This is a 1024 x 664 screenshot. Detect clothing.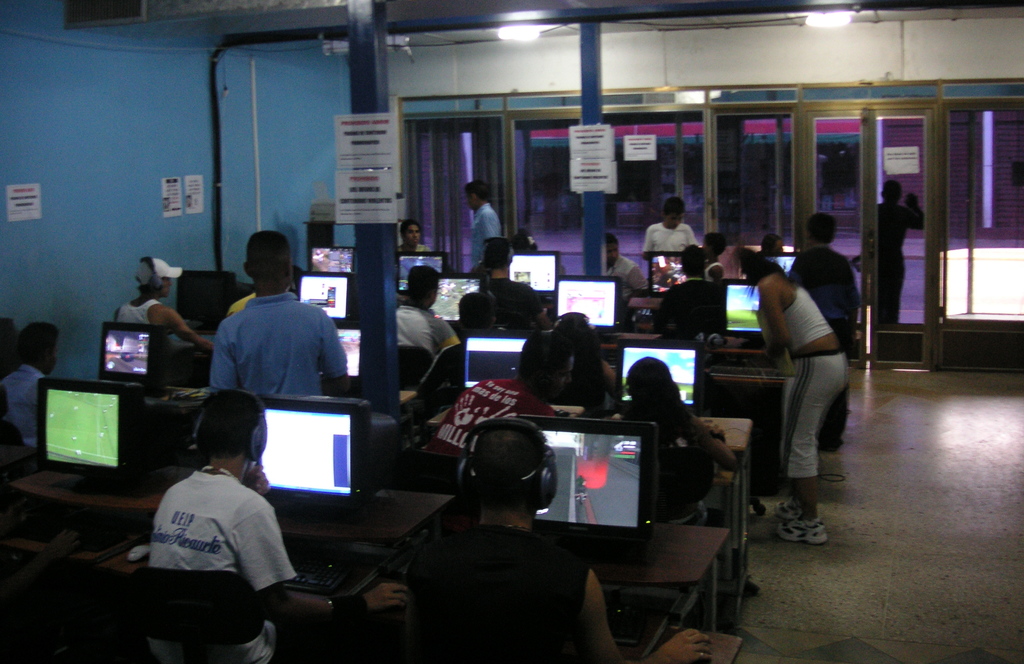
x1=616, y1=408, x2=736, y2=526.
